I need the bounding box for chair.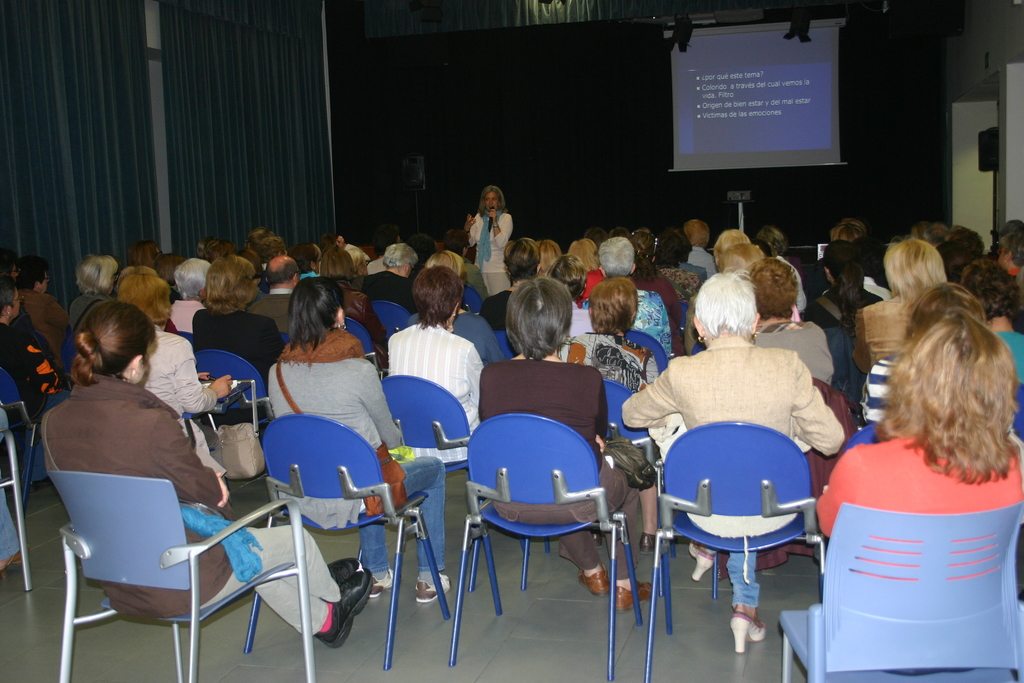
Here it is: Rect(712, 374, 855, 598).
